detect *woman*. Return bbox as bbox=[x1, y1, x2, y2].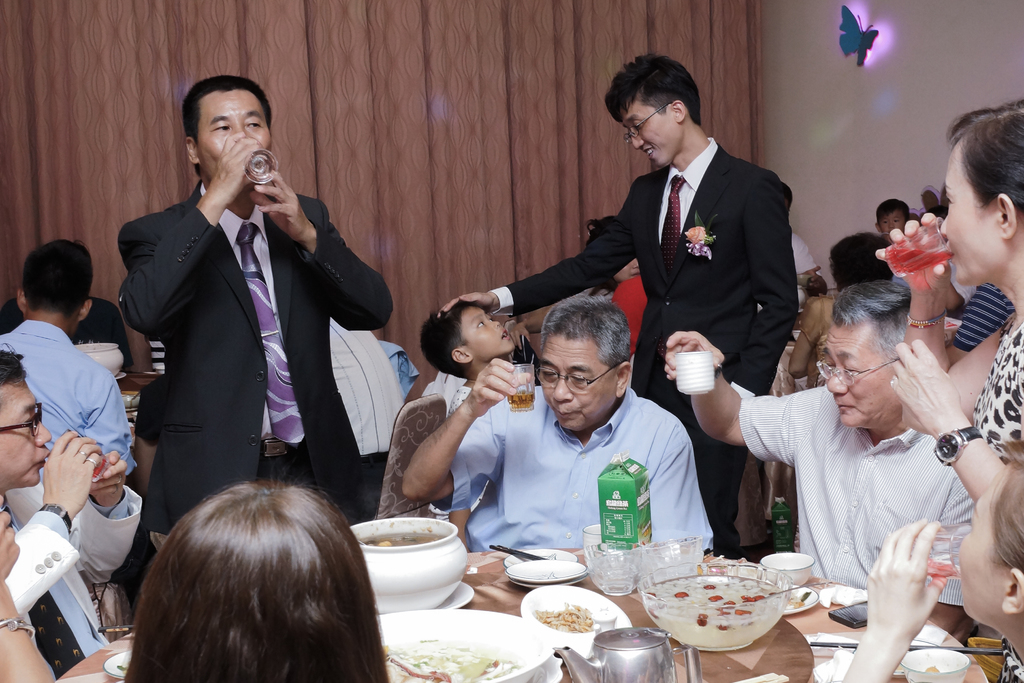
bbox=[876, 100, 1023, 507].
